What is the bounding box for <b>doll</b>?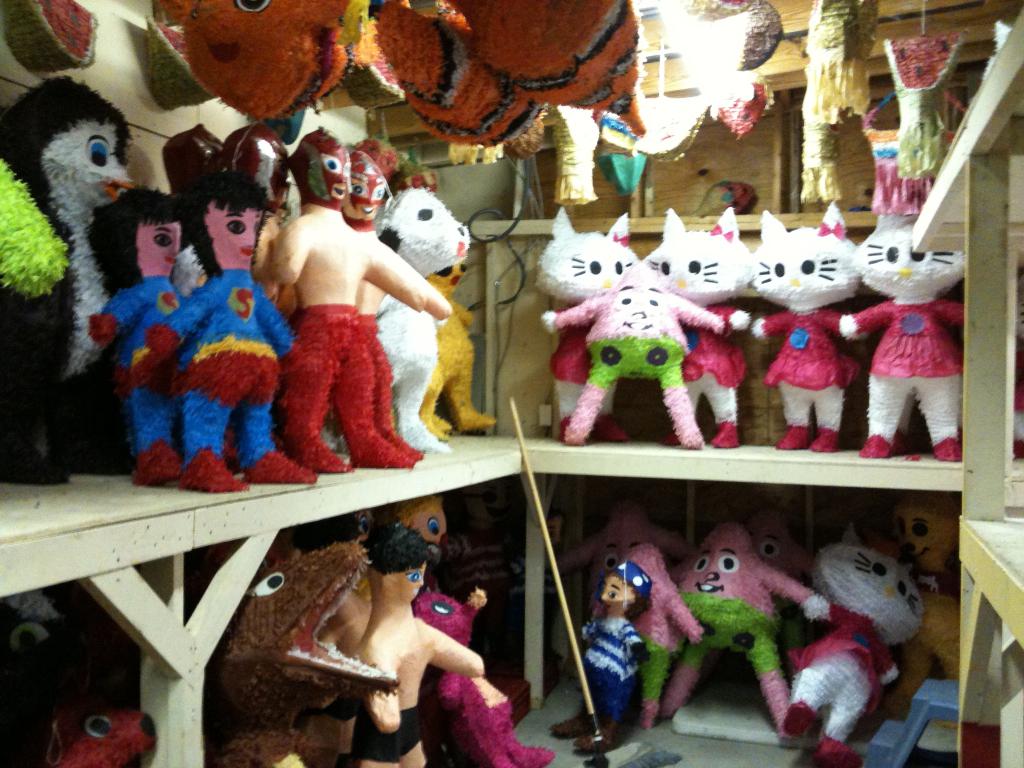
<region>93, 192, 177, 479</region>.
